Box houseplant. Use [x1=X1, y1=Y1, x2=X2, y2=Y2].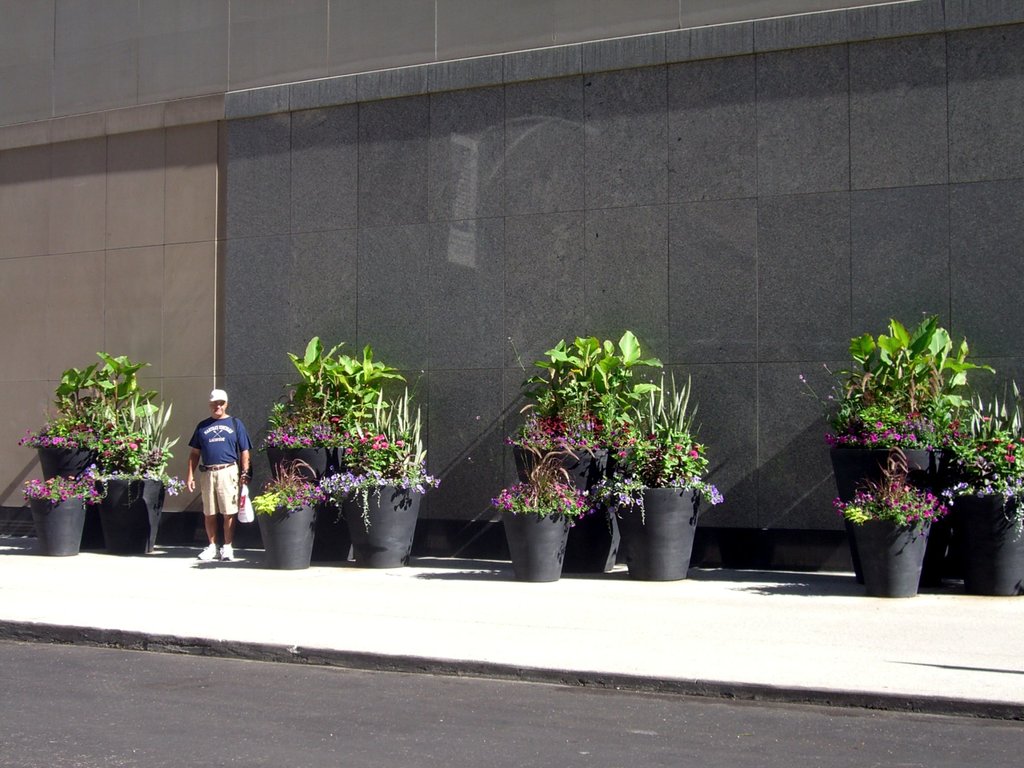
[x1=253, y1=340, x2=412, y2=566].
